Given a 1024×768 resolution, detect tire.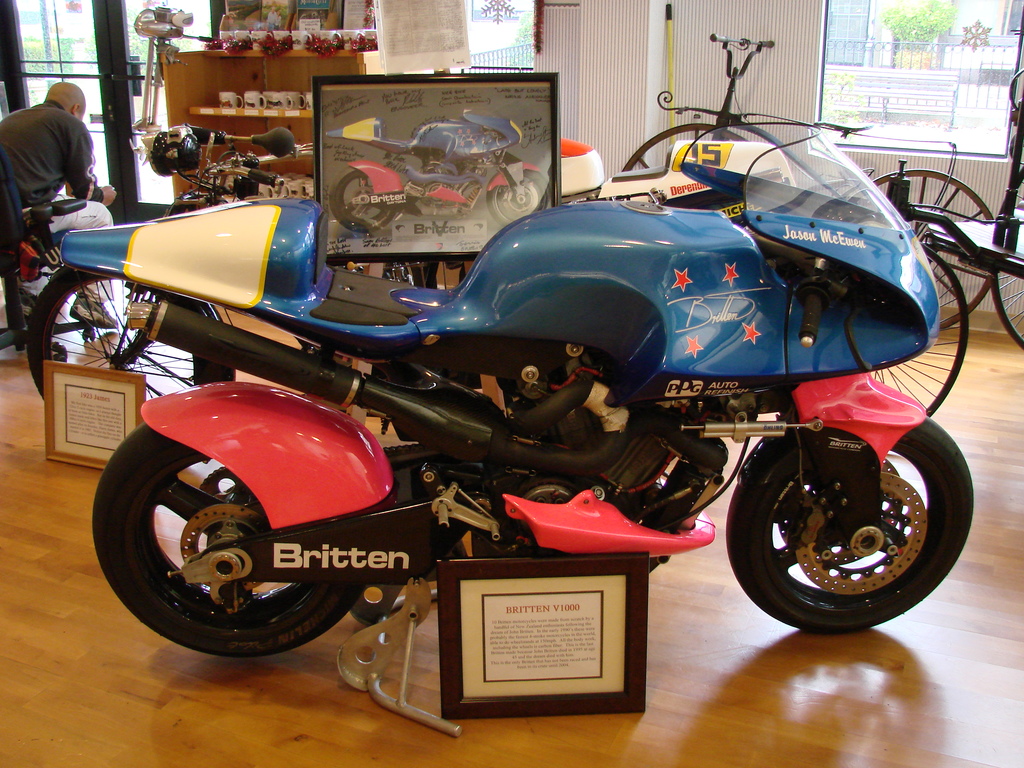
left=25, top=264, right=234, bottom=399.
